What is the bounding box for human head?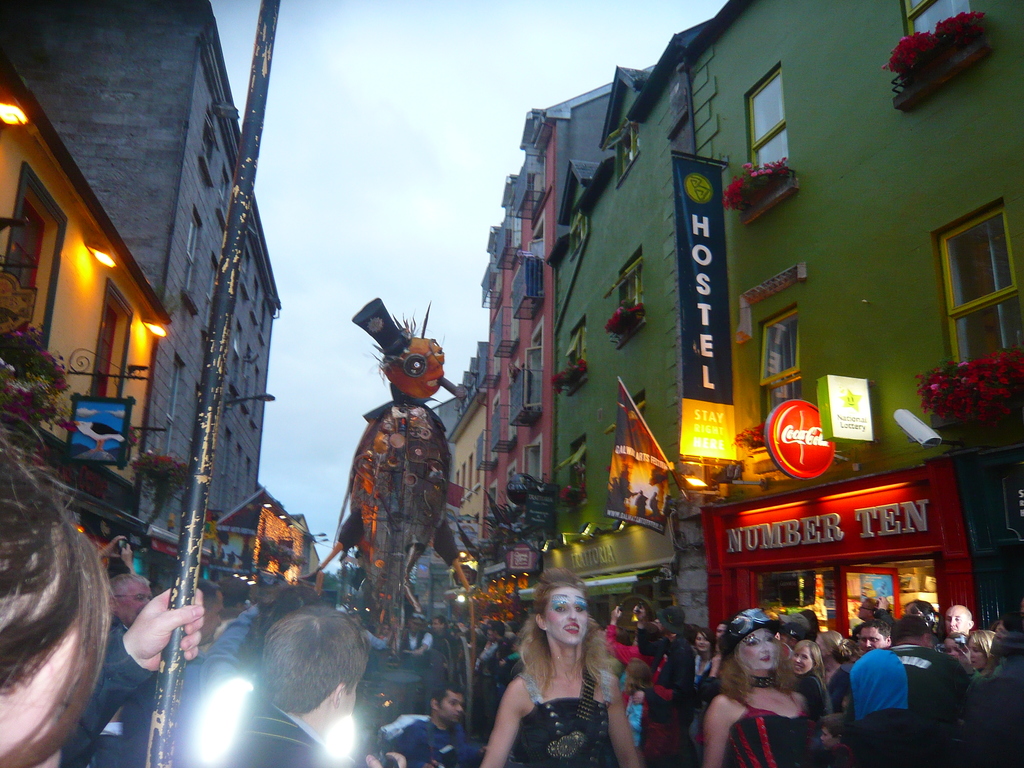
[x1=634, y1=619, x2=661, y2=651].
